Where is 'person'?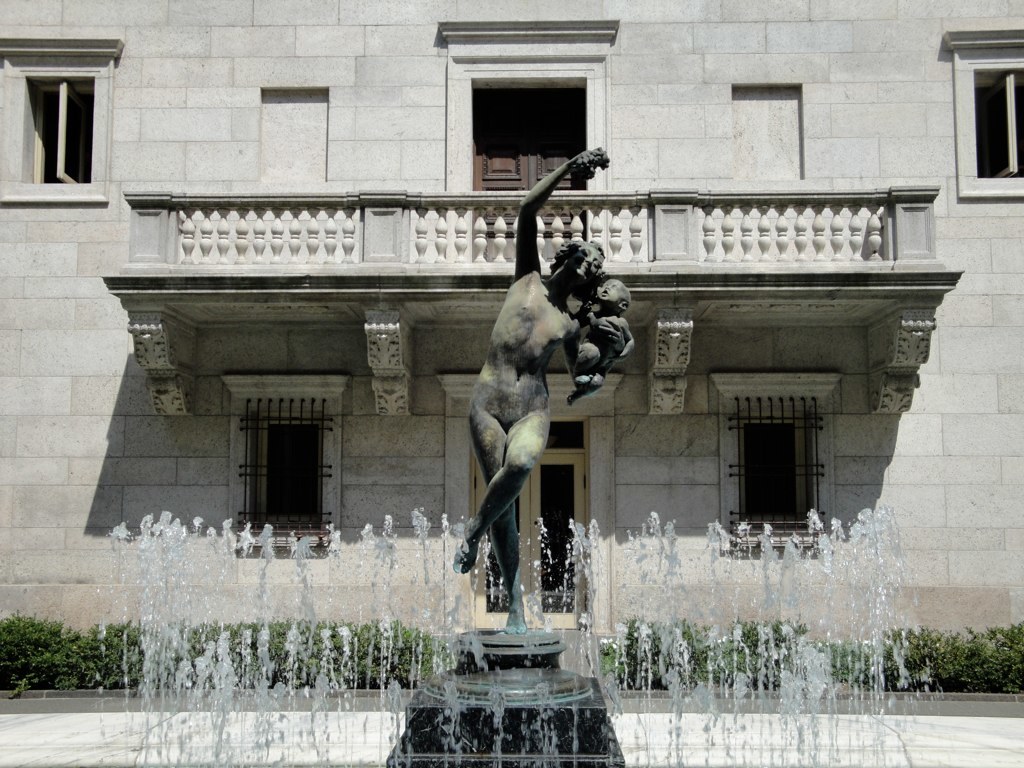
locate(567, 276, 636, 406).
